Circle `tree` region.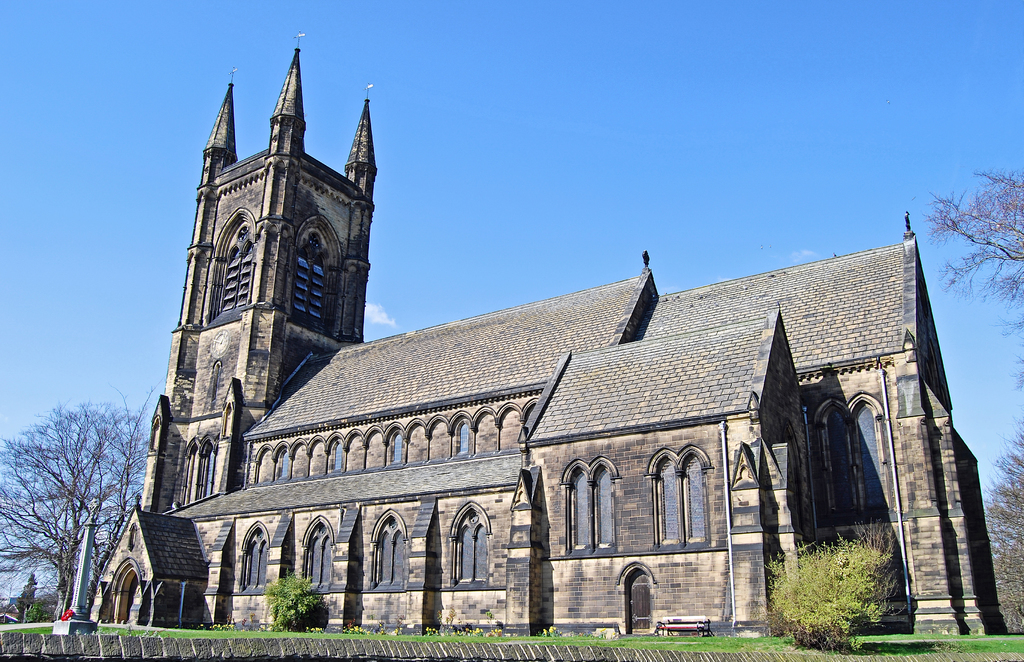
Region: box=[916, 165, 1023, 636].
